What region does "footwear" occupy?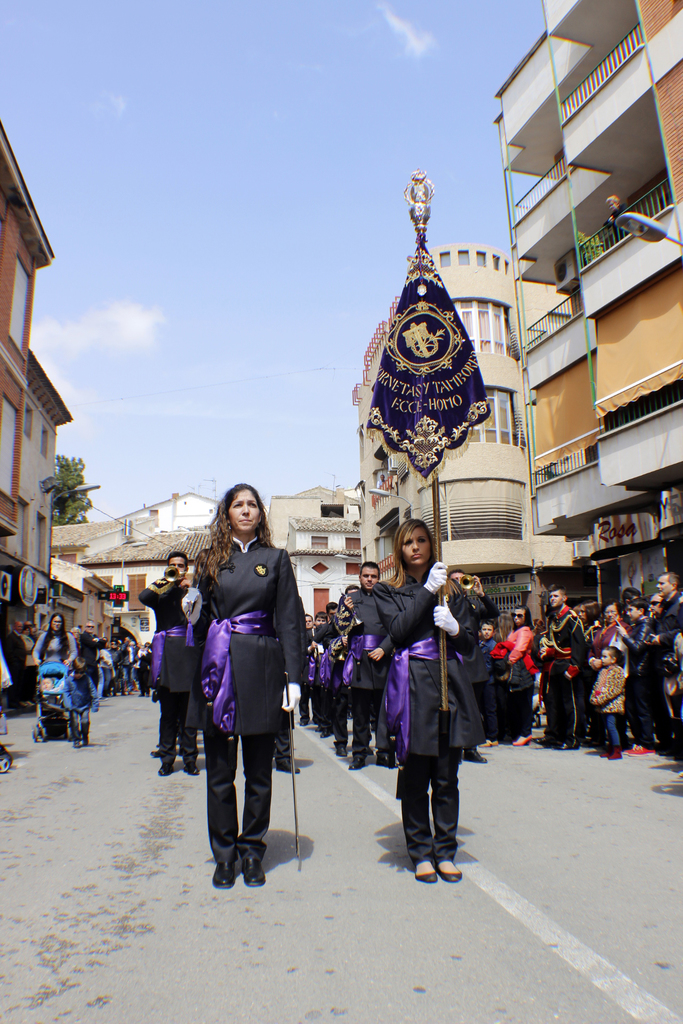
[x1=611, y1=746, x2=620, y2=760].
